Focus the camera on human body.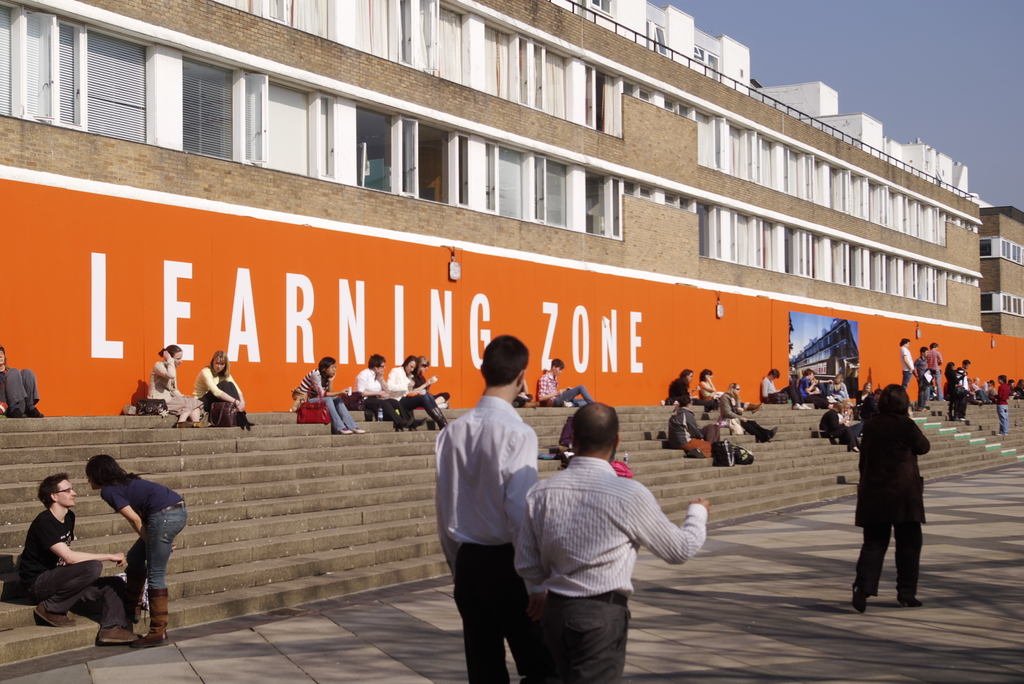
Focus region: l=292, t=367, r=369, b=434.
